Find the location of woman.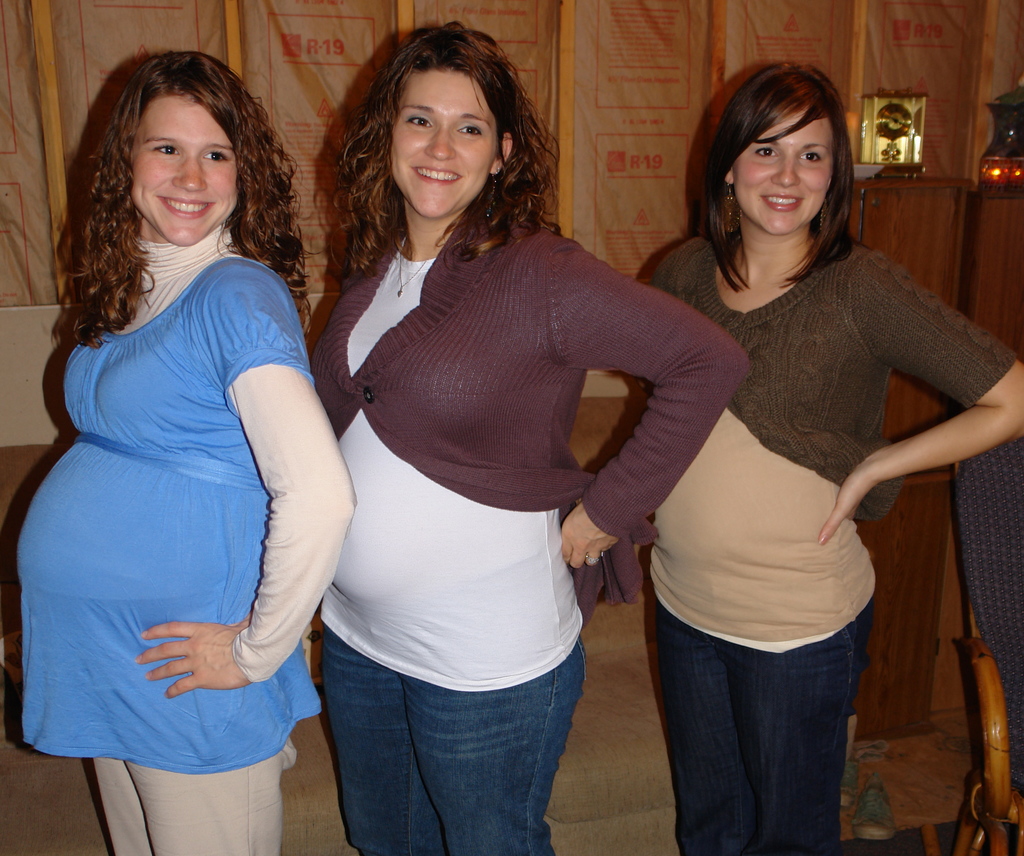
Location: left=10, top=53, right=334, bottom=836.
